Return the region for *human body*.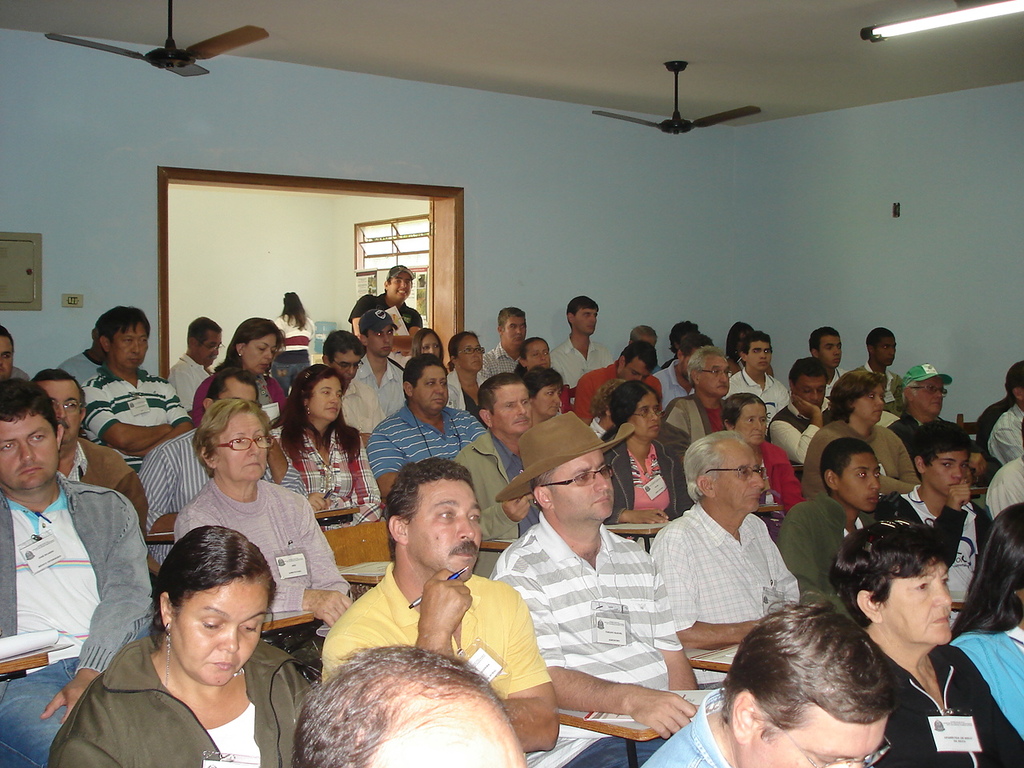
631, 689, 738, 767.
